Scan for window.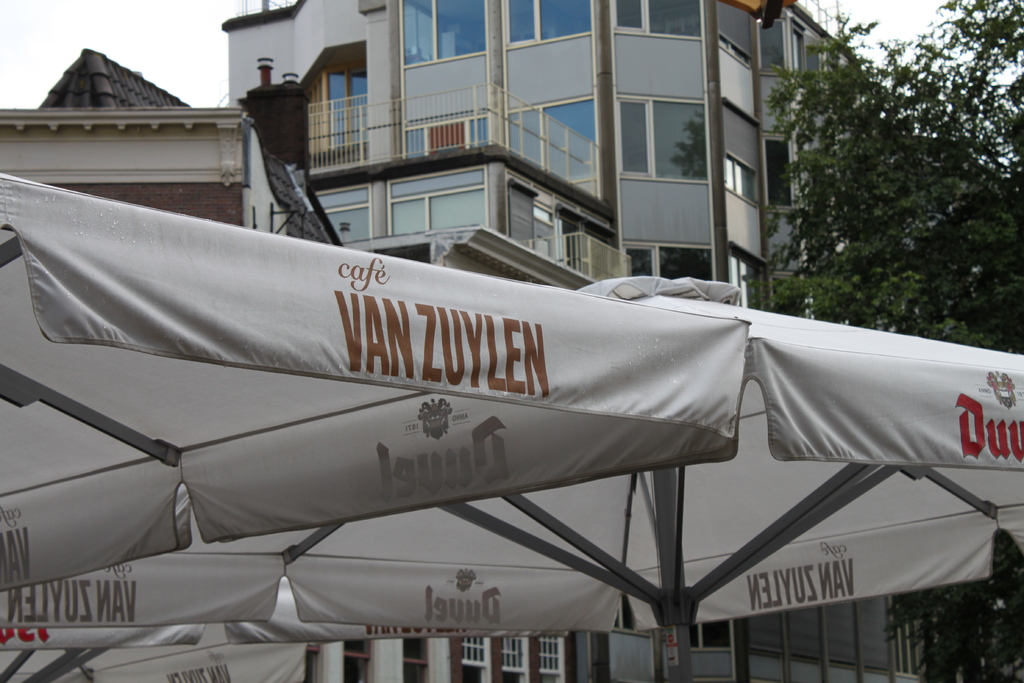
Scan result: Rect(463, 633, 487, 667).
